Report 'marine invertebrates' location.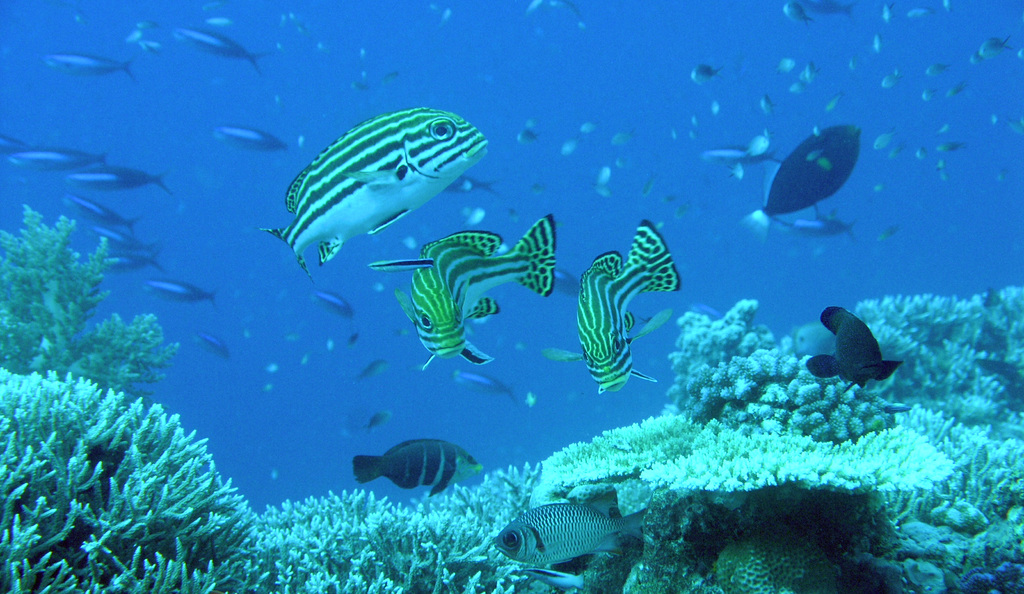
Report: crop(0, 143, 1023, 593).
